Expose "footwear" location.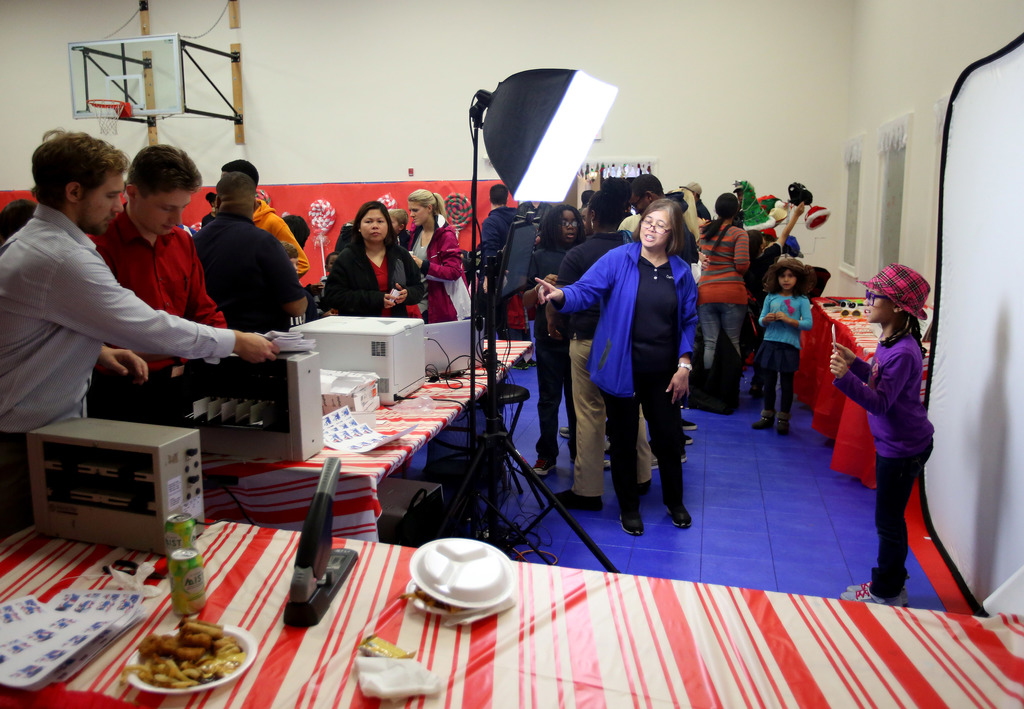
Exposed at (x1=559, y1=422, x2=572, y2=436).
